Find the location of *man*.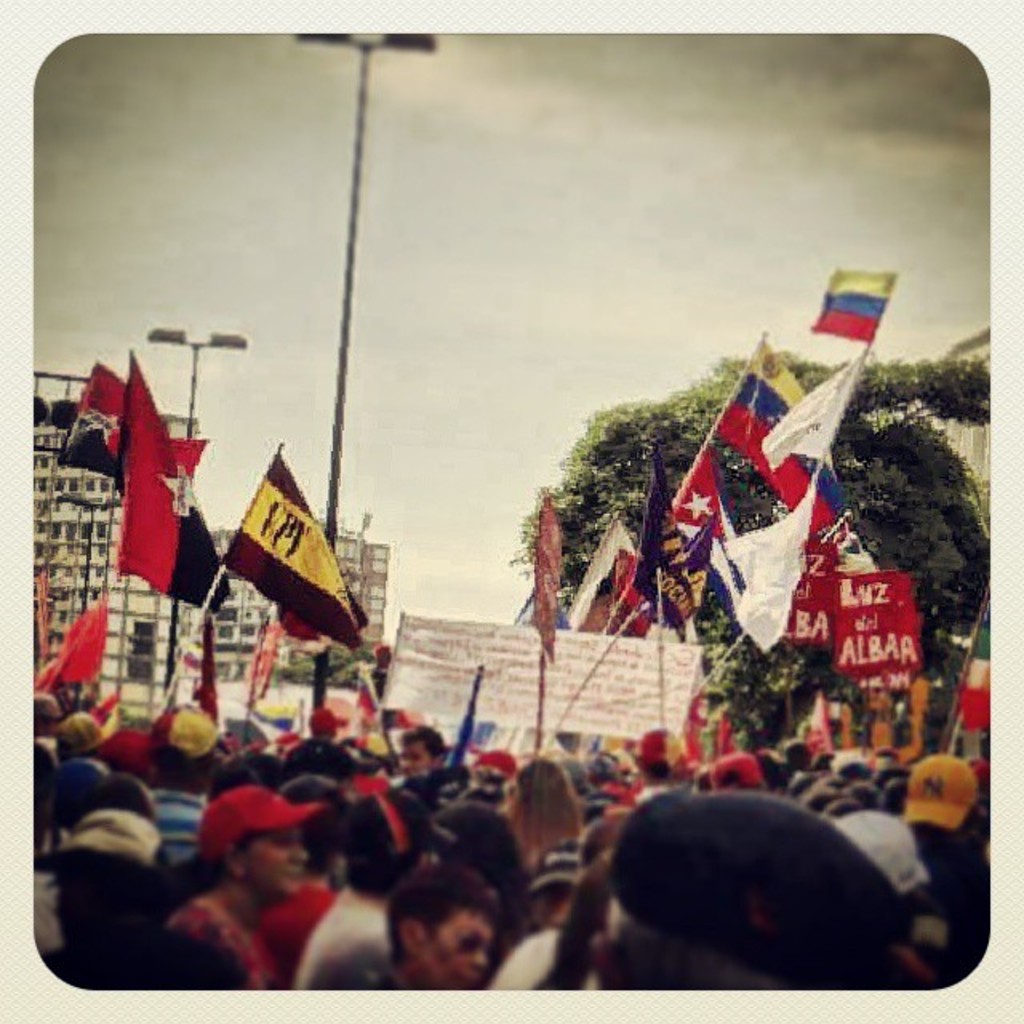
Location: left=634, top=726, right=683, bottom=792.
